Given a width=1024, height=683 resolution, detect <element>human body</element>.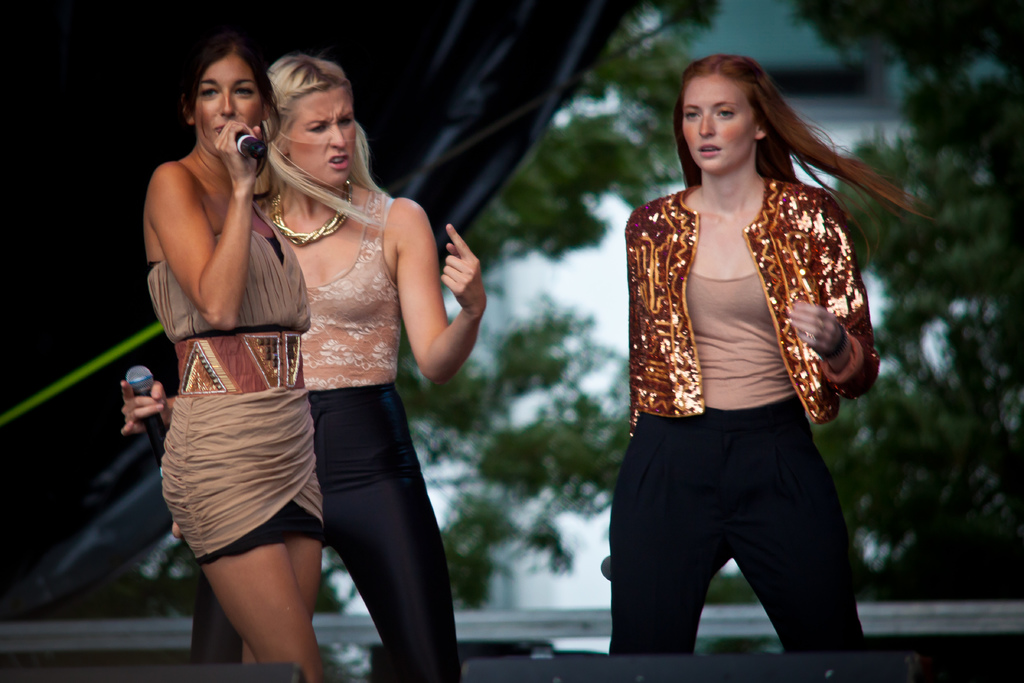
left=129, top=47, right=481, bottom=682.
